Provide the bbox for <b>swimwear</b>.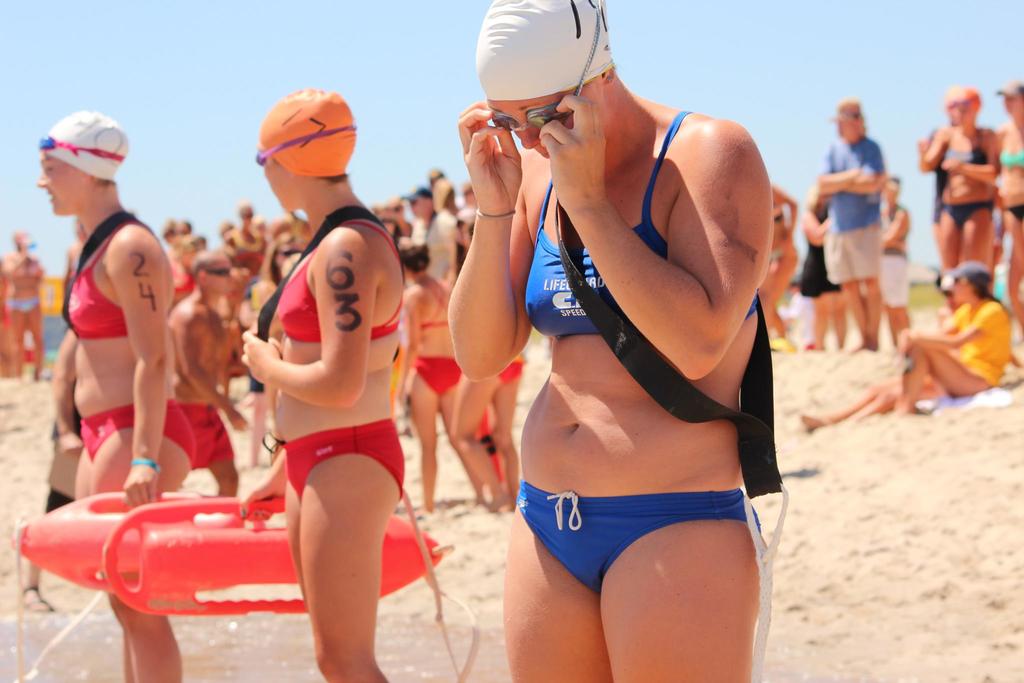
(x1=262, y1=418, x2=408, y2=498).
